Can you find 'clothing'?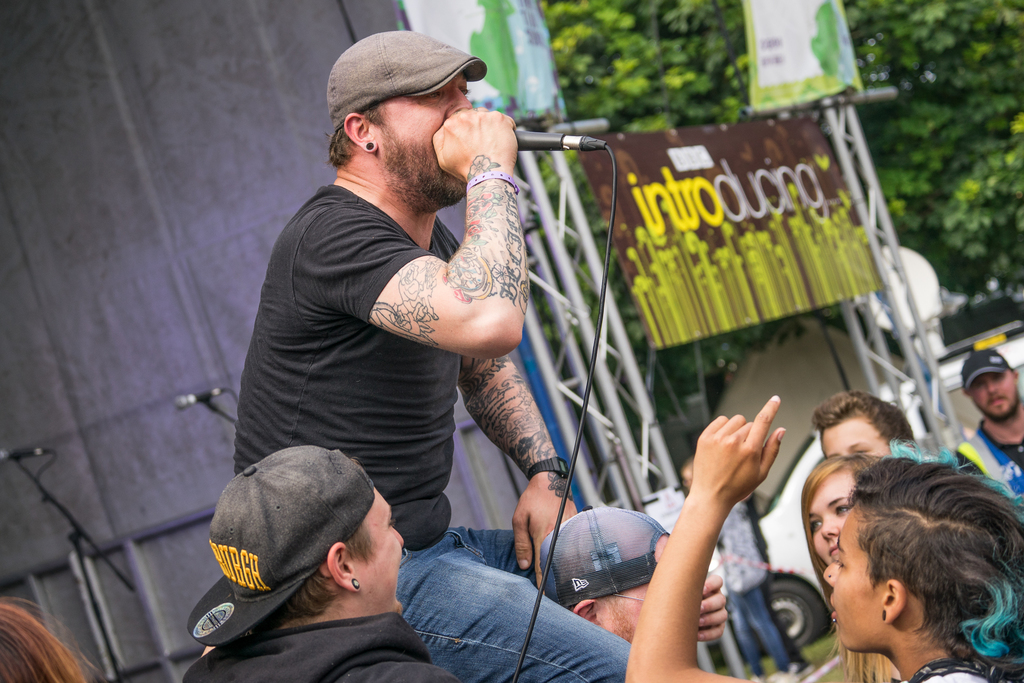
Yes, bounding box: locate(965, 353, 1018, 393).
